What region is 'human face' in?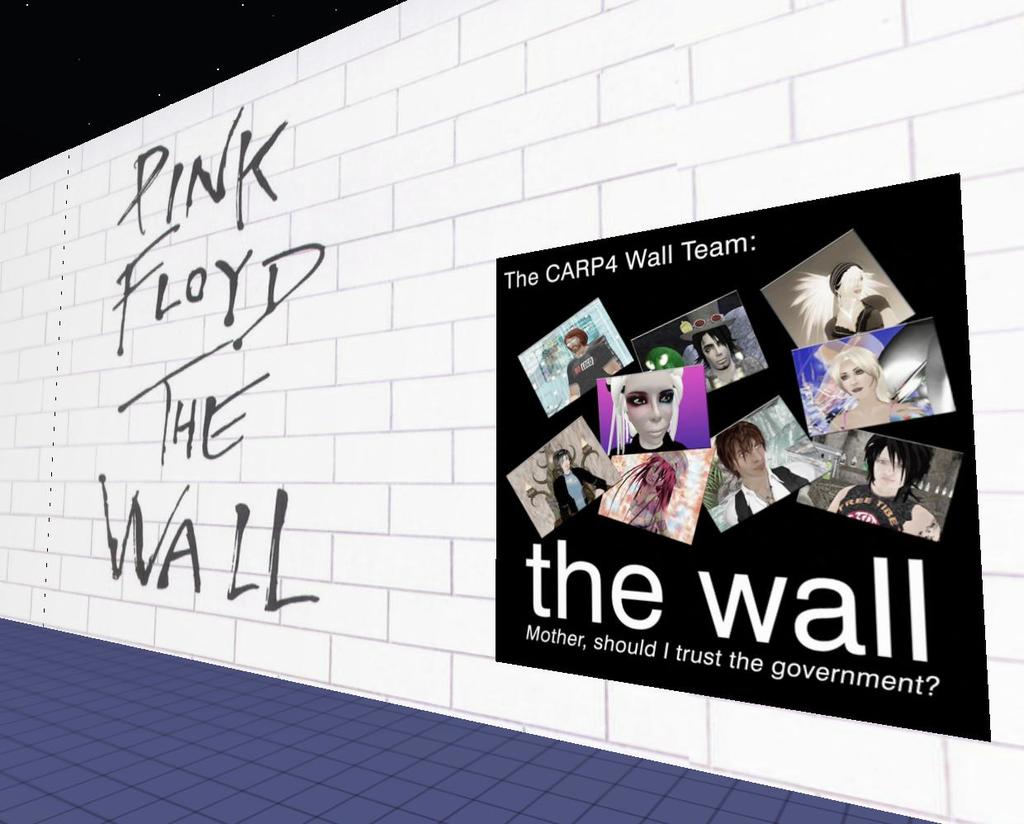
bbox=[839, 361, 875, 398].
